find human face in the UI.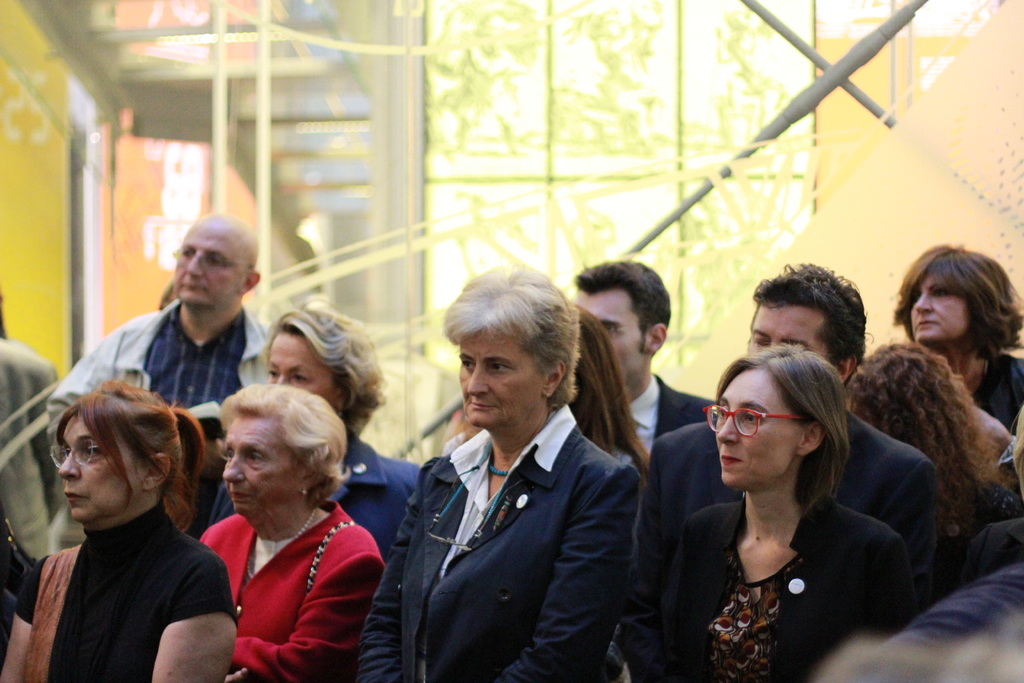
UI element at (268,327,339,415).
